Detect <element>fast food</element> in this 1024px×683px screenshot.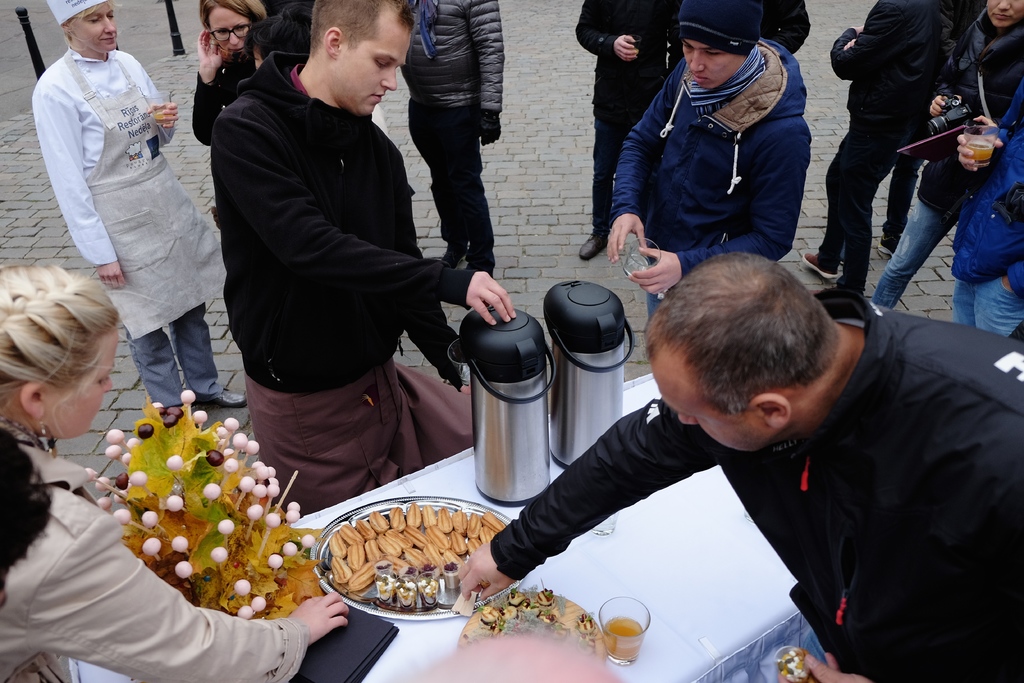
Detection: left=404, top=549, right=430, bottom=570.
